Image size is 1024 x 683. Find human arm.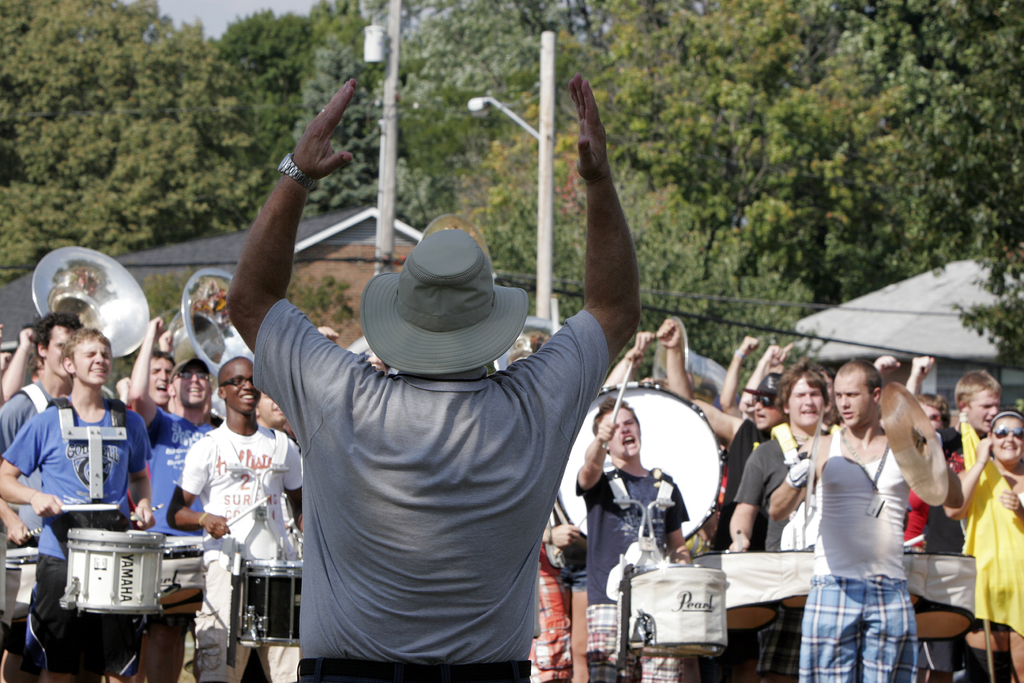
box(773, 454, 820, 520).
